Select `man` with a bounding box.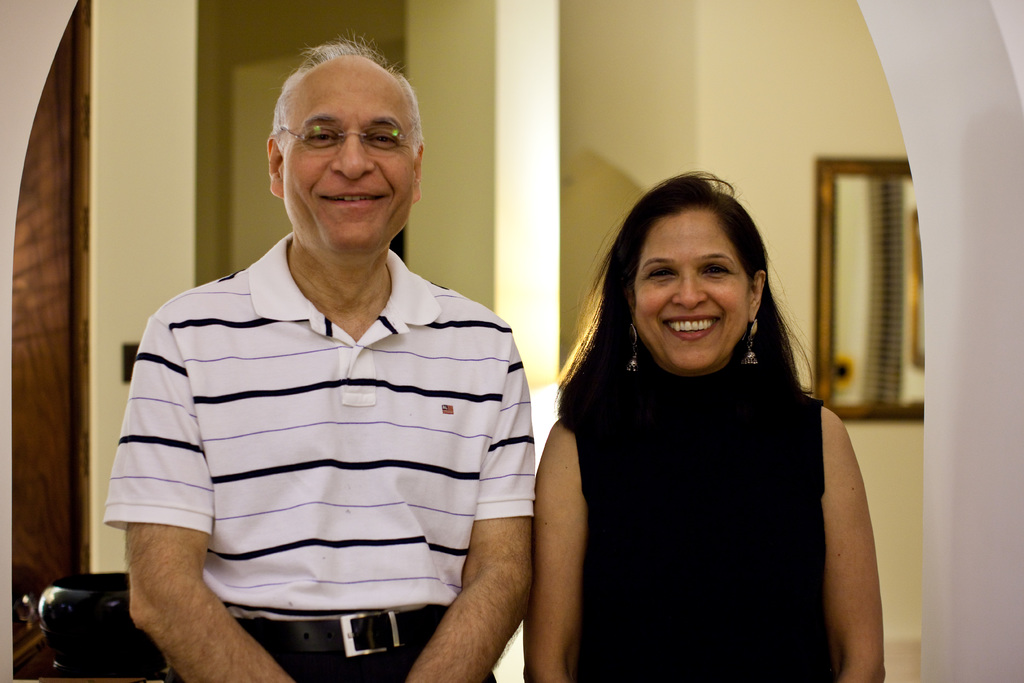
x1=83 y1=47 x2=567 y2=663.
